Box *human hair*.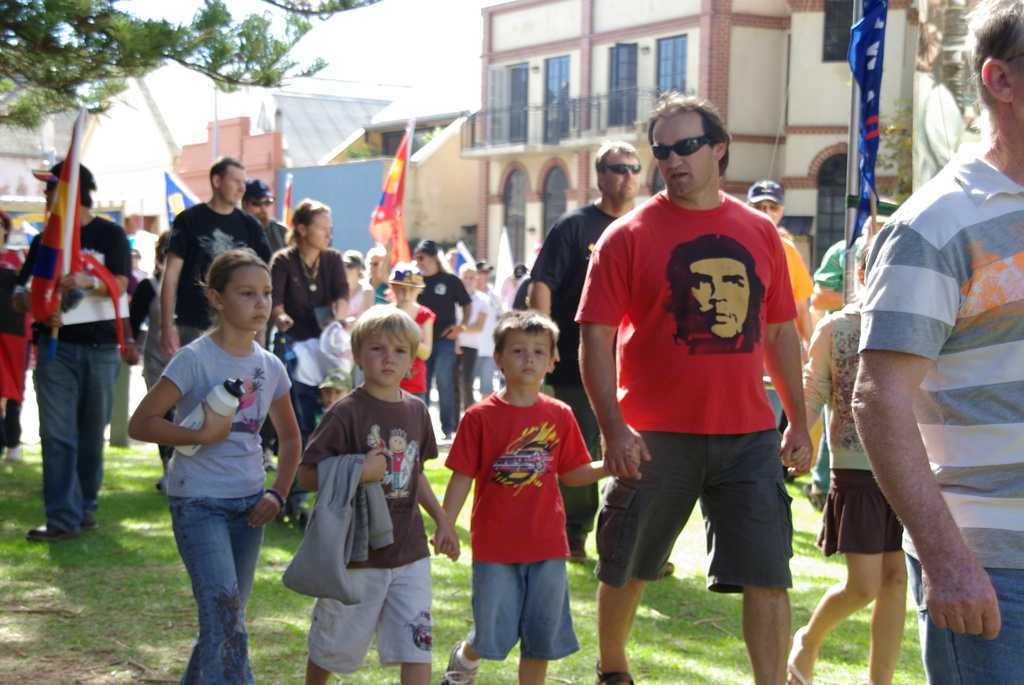
(595,138,637,189).
